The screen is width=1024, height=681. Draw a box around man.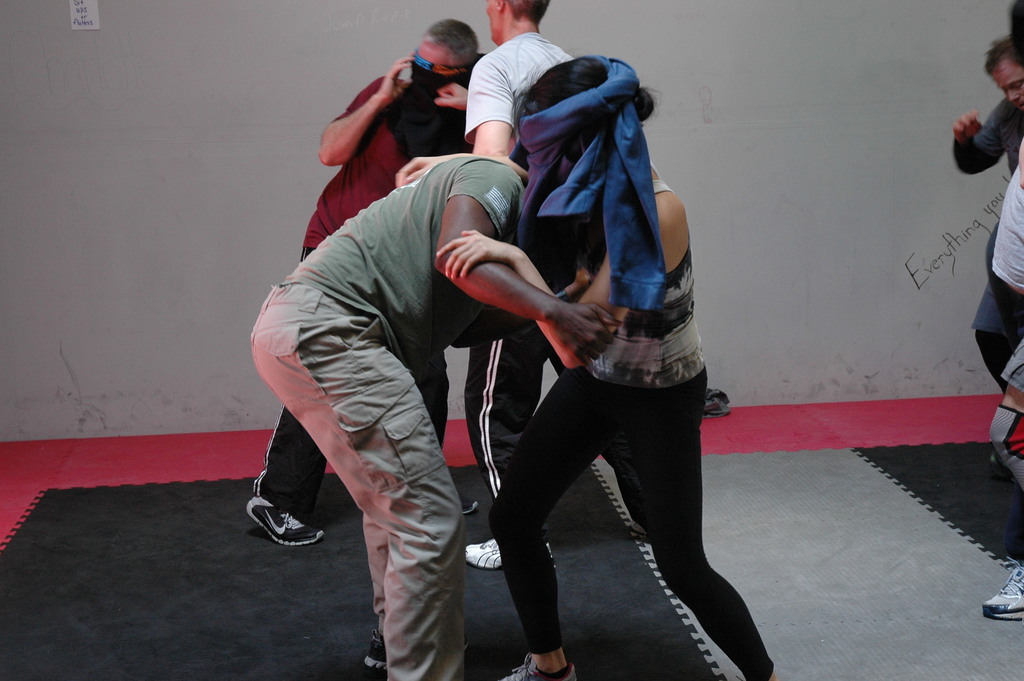
244:22:479:545.
